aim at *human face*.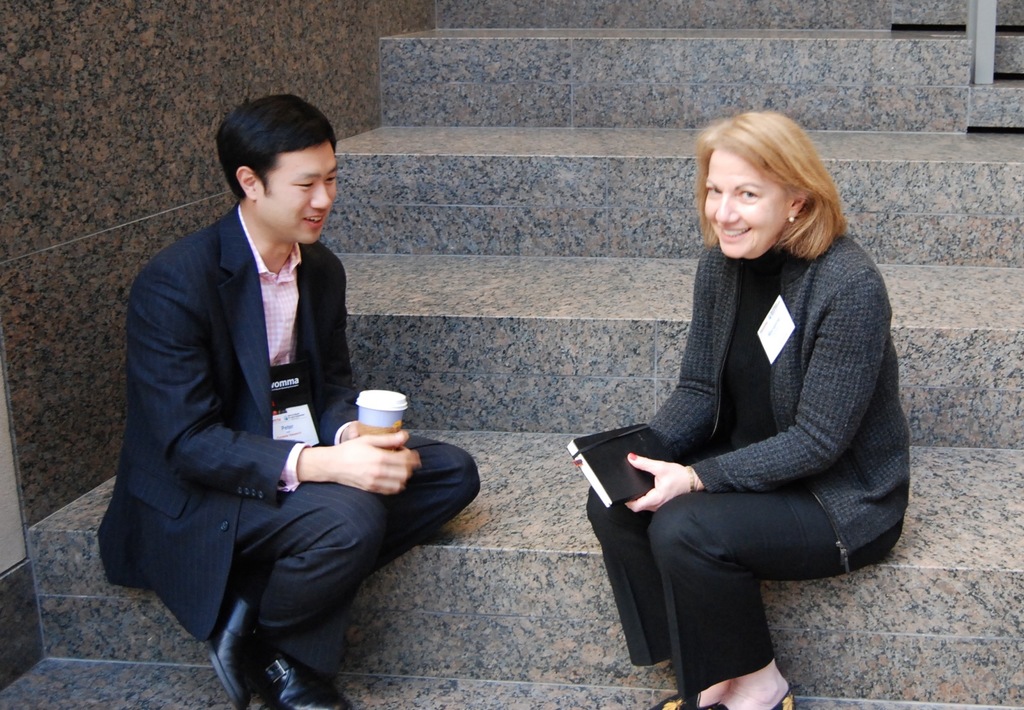
Aimed at x1=254 y1=142 x2=335 y2=246.
